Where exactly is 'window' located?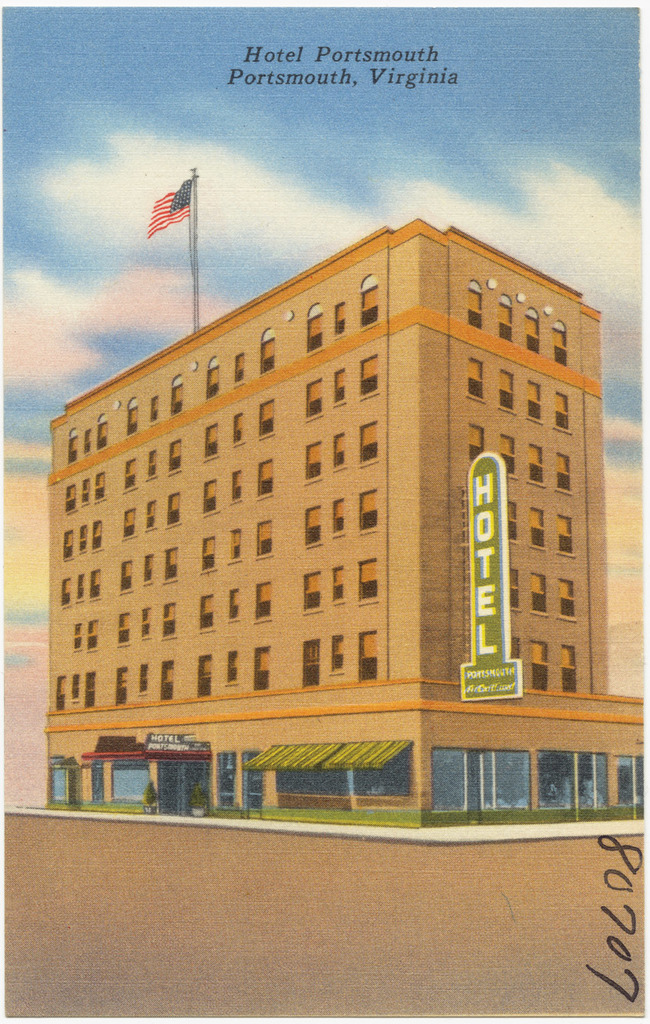
Its bounding box is l=509, t=567, r=518, b=611.
